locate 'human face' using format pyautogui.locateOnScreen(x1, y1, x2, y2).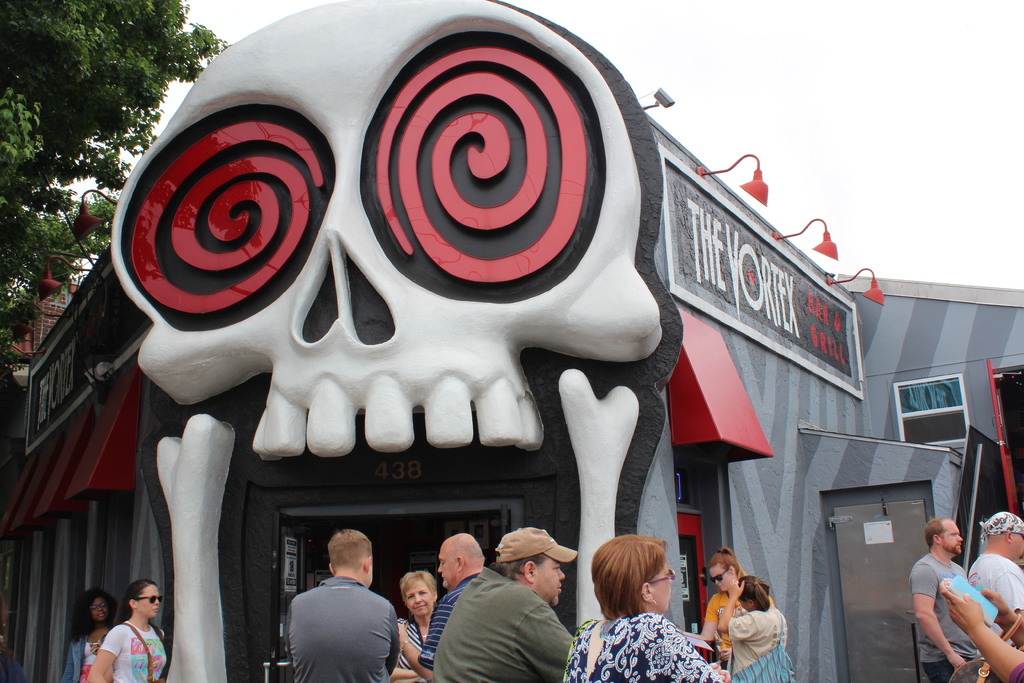
pyautogui.locateOnScreen(138, 585, 158, 617).
